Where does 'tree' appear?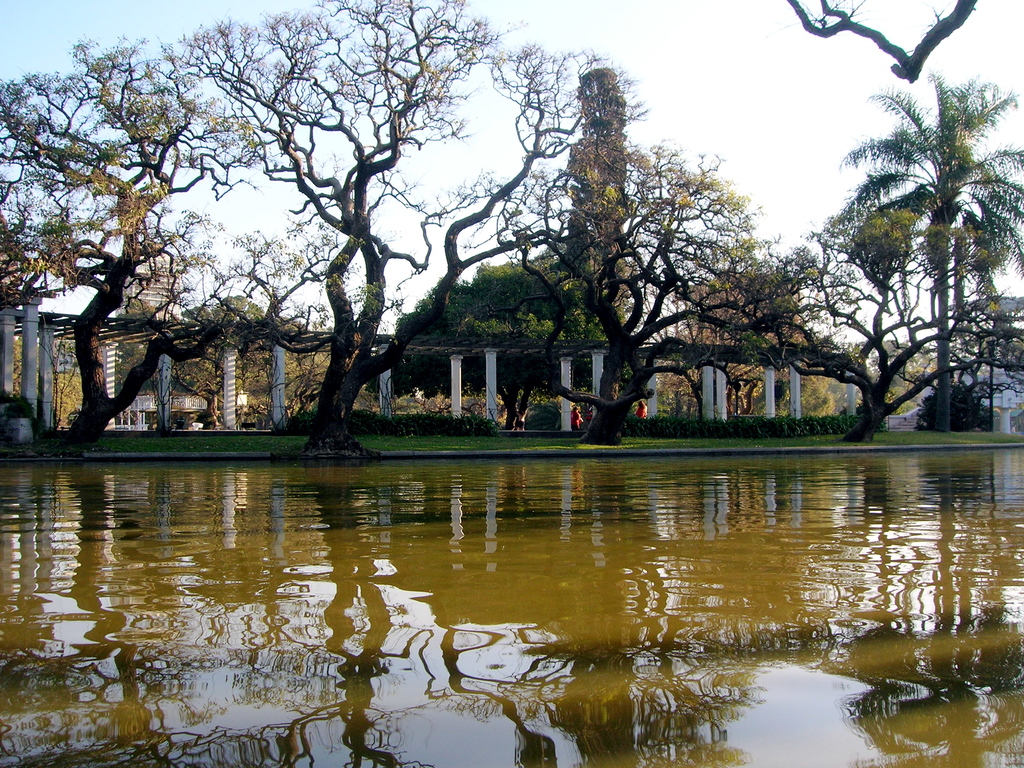
Appears at {"x1": 666, "y1": 266, "x2": 828, "y2": 431}.
